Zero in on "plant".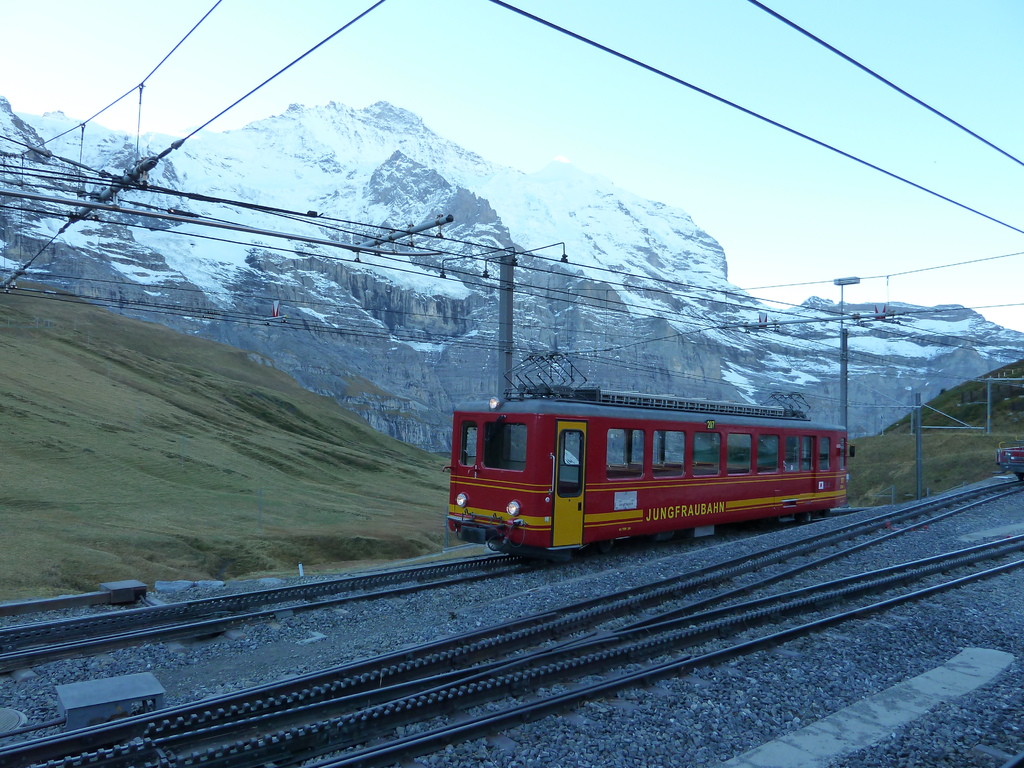
Zeroed in: <bbox>174, 534, 426, 579</bbox>.
